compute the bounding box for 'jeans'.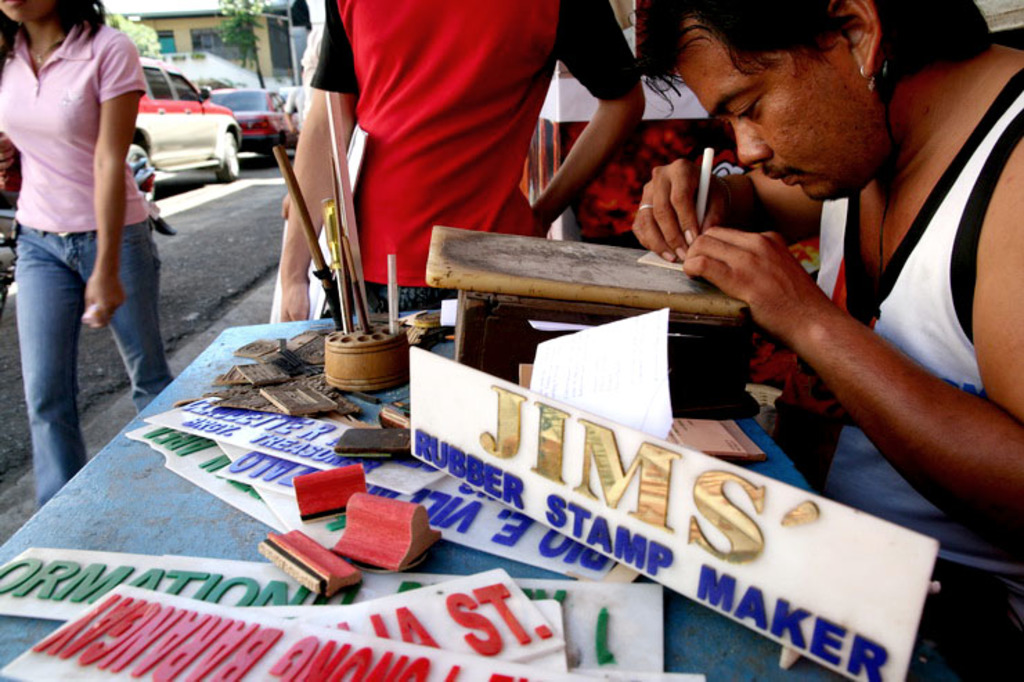
12:201:167:516.
